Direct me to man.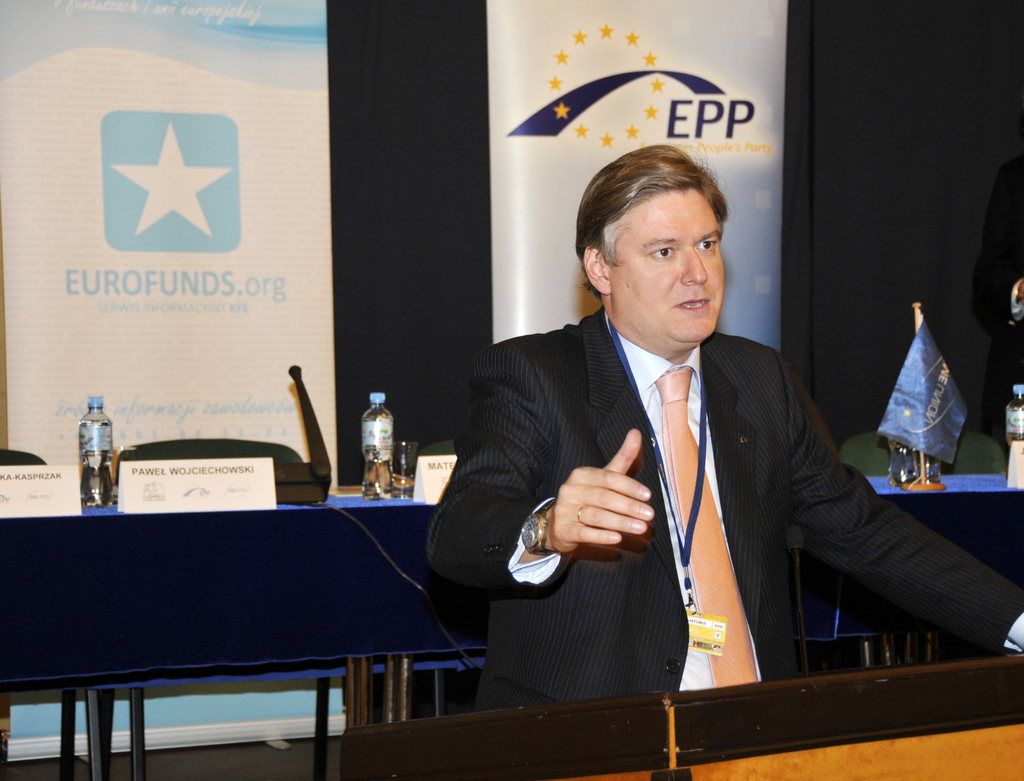
Direction: region(442, 172, 931, 695).
